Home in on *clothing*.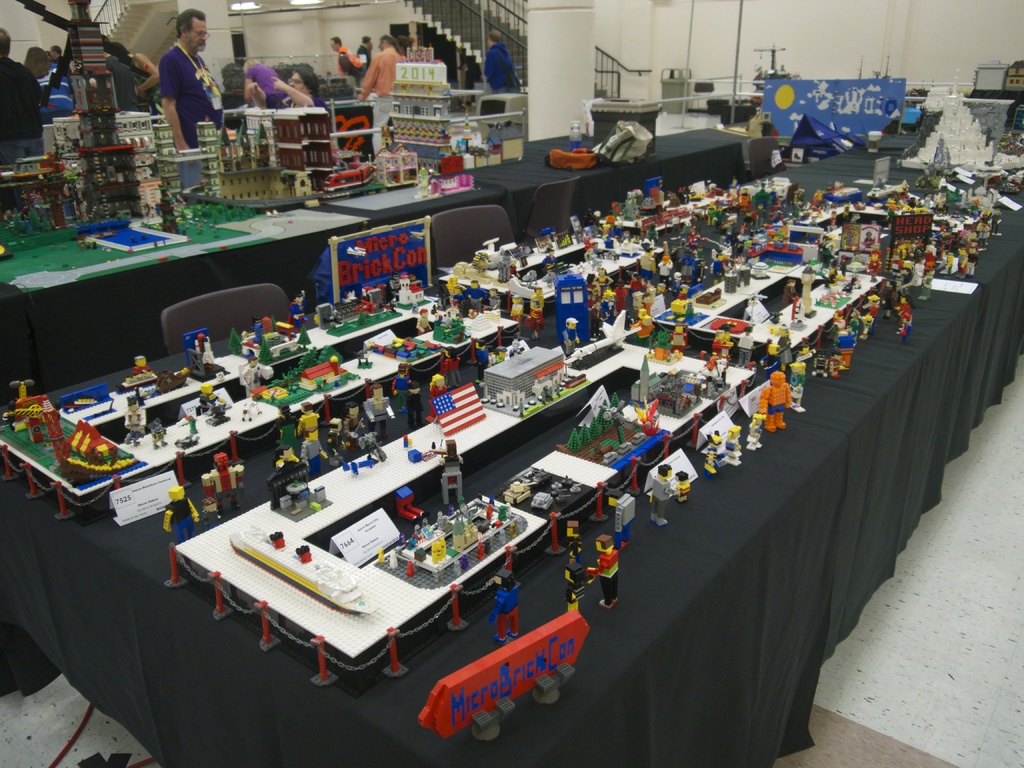
Homed in at 510,303,526,327.
